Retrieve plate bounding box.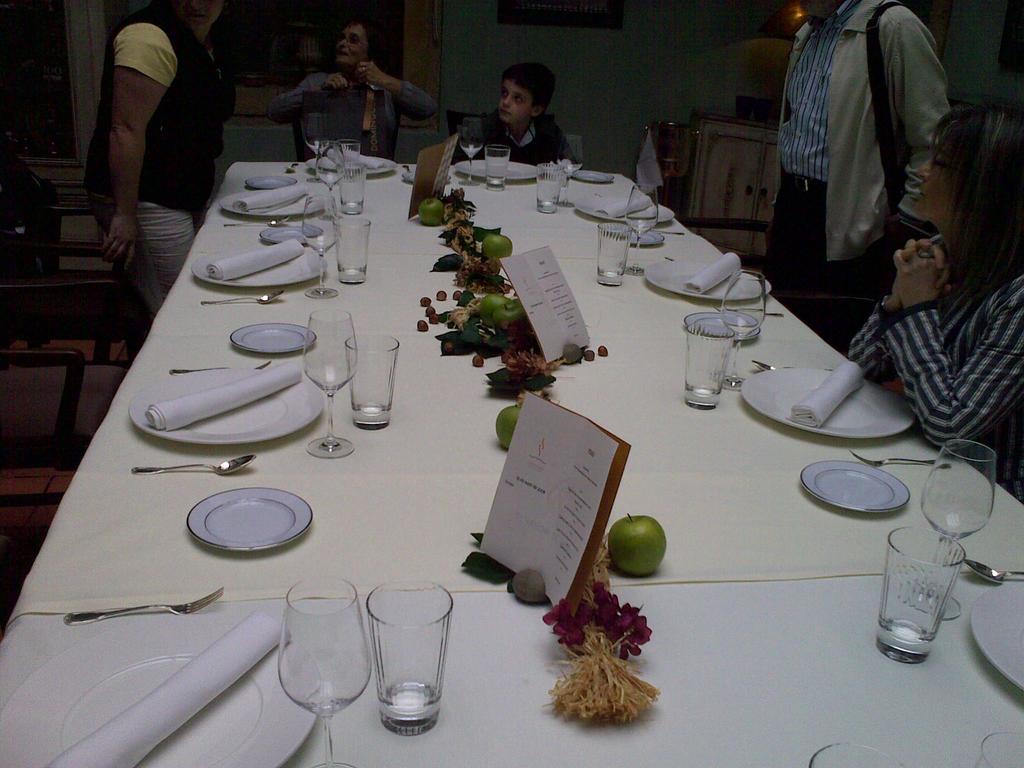
Bounding box: locate(802, 456, 913, 515).
